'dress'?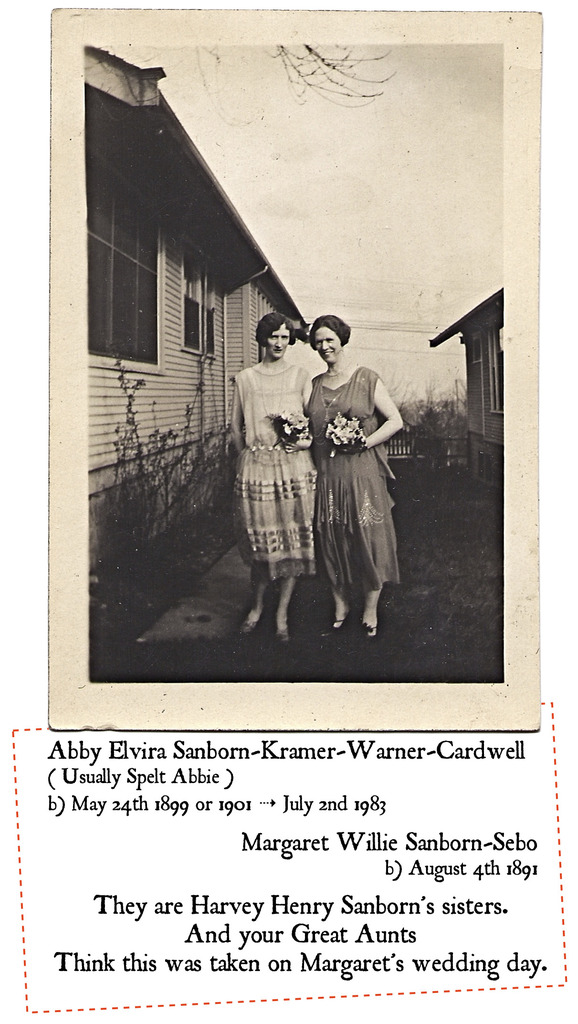
(x1=231, y1=363, x2=318, y2=585)
